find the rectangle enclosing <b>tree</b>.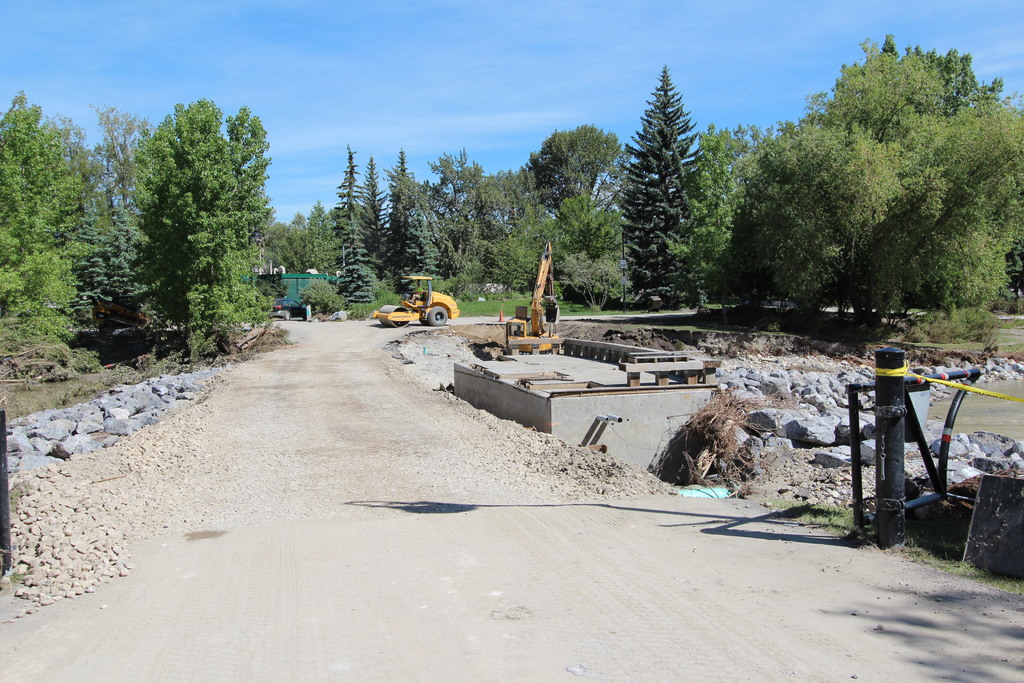
l=795, t=47, r=955, b=143.
